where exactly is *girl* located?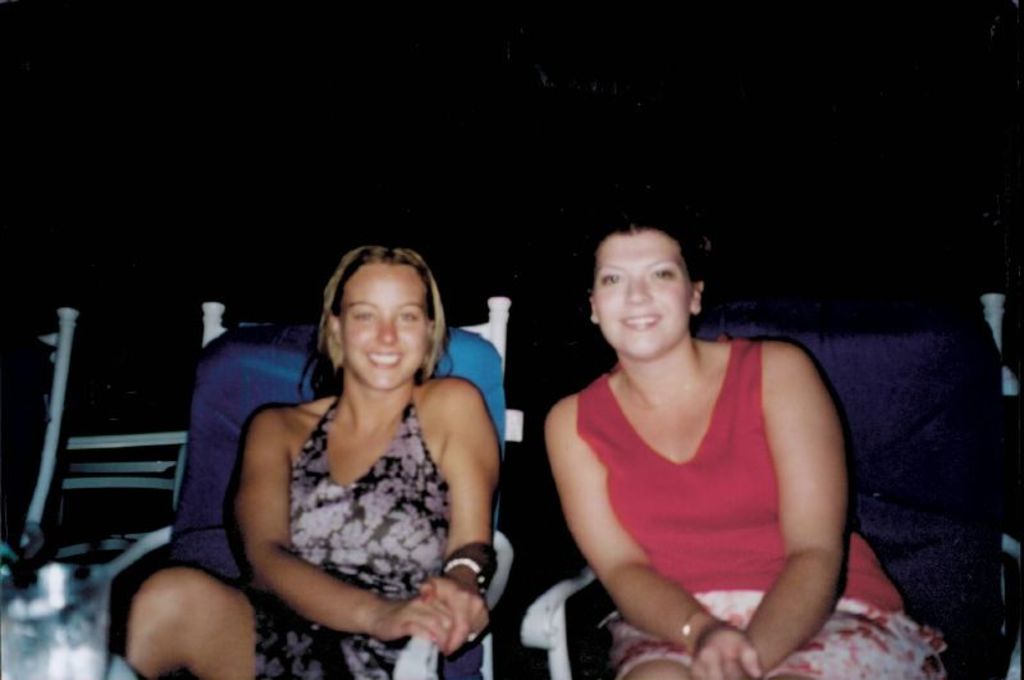
Its bounding box is box(124, 245, 499, 674).
